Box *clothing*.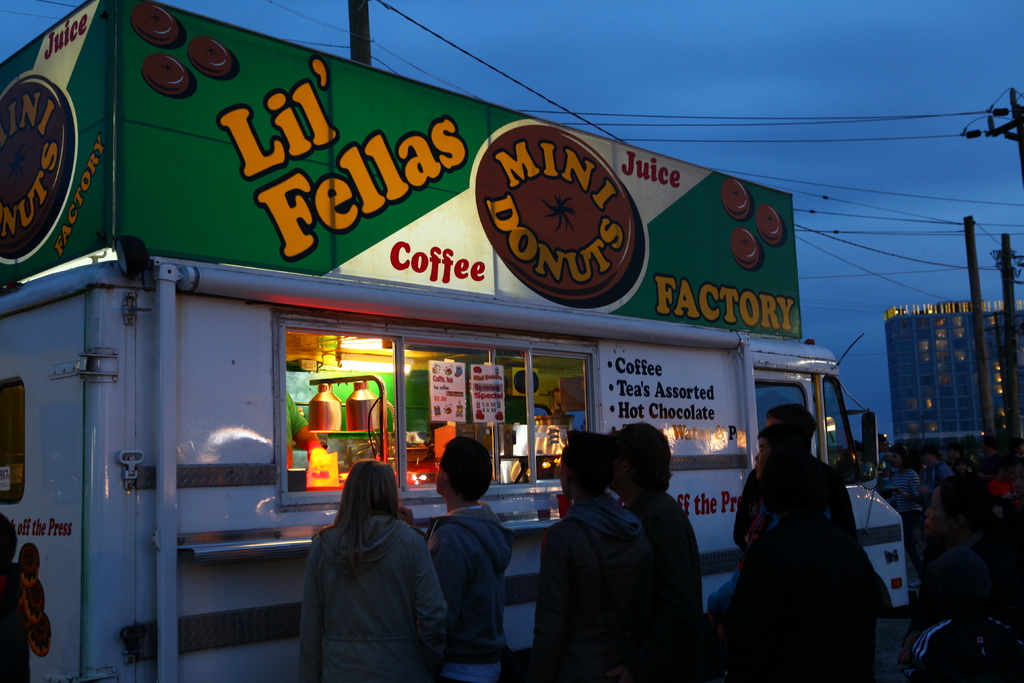
[291, 476, 437, 673].
